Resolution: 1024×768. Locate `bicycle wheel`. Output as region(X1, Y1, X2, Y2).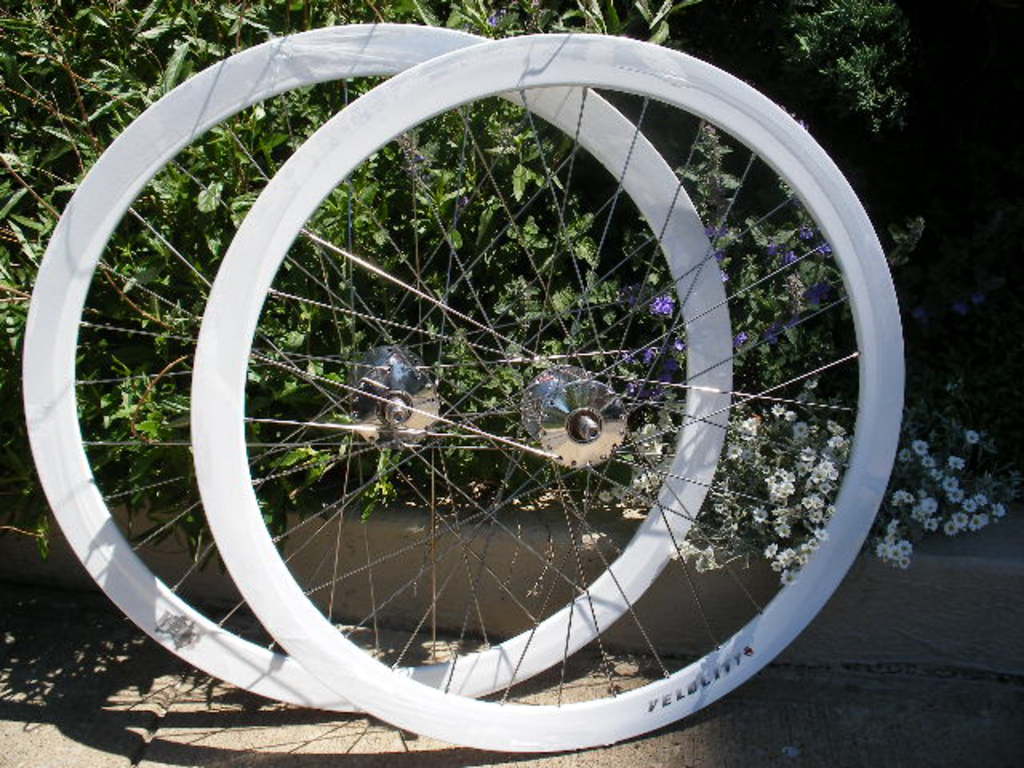
region(184, 35, 906, 762).
